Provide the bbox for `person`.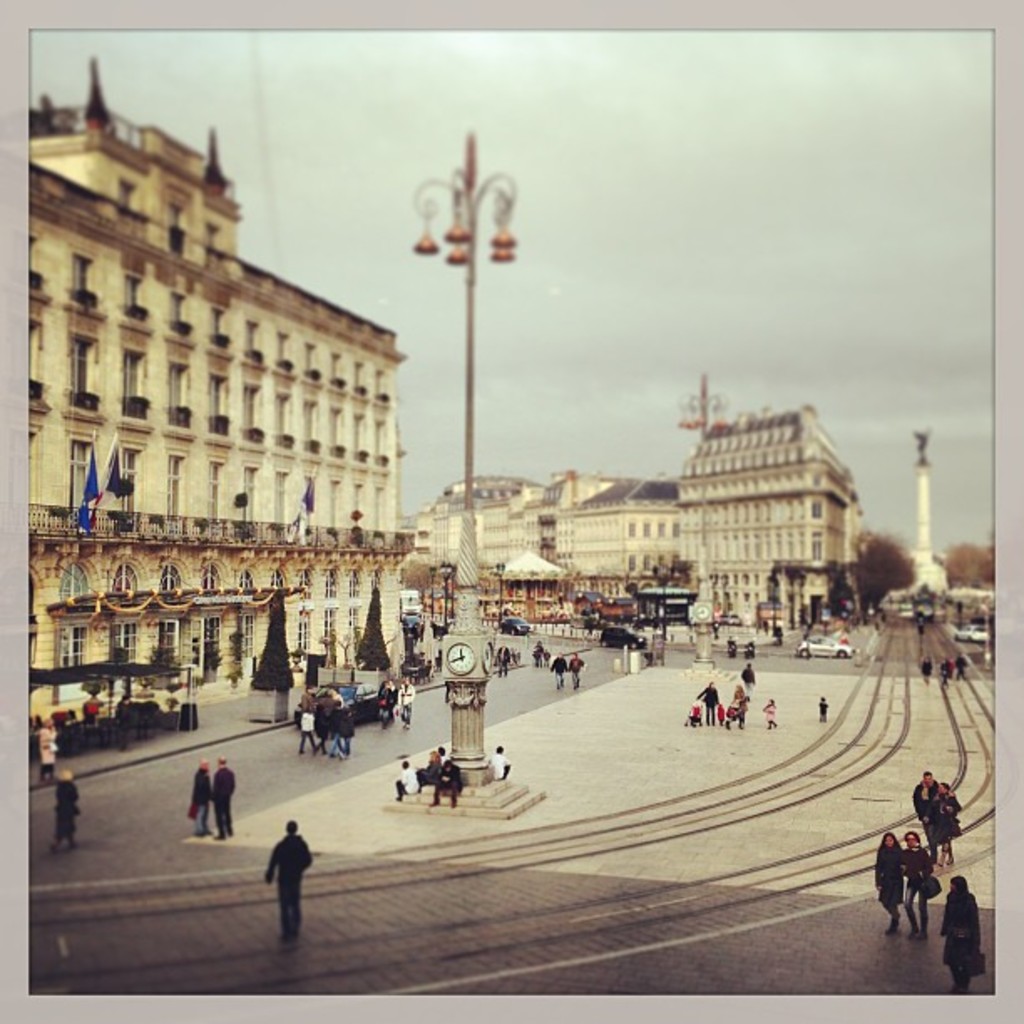
{"left": 398, "top": 681, "right": 422, "bottom": 726}.
